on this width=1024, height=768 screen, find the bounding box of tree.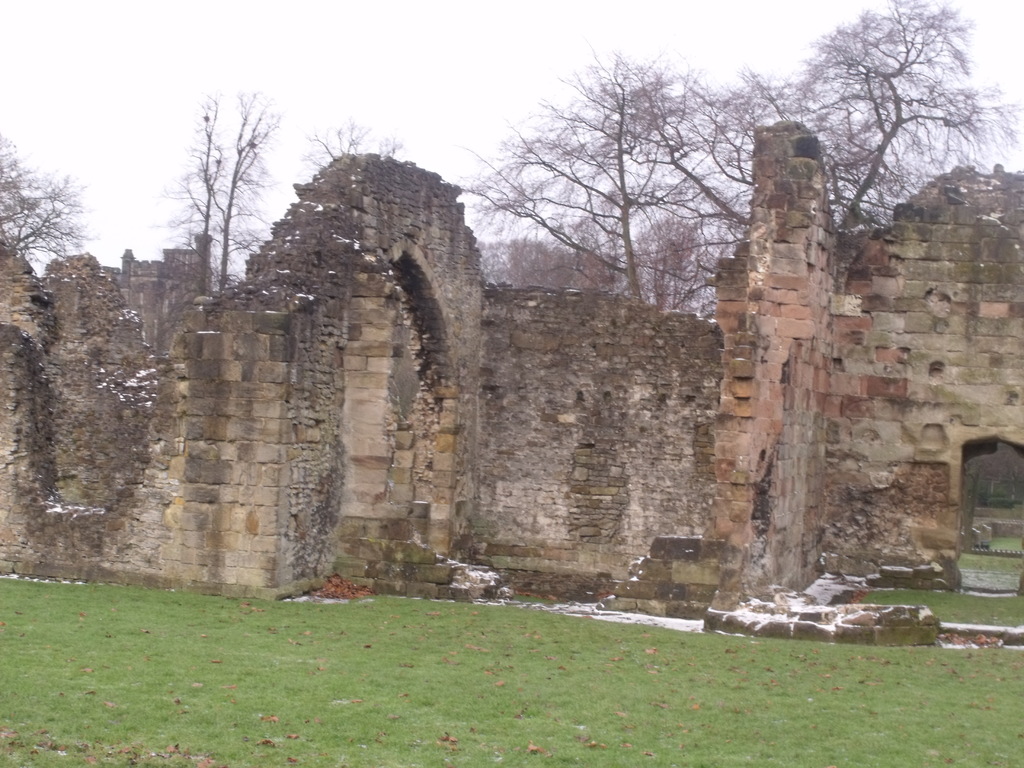
Bounding box: 459 50 751 309.
